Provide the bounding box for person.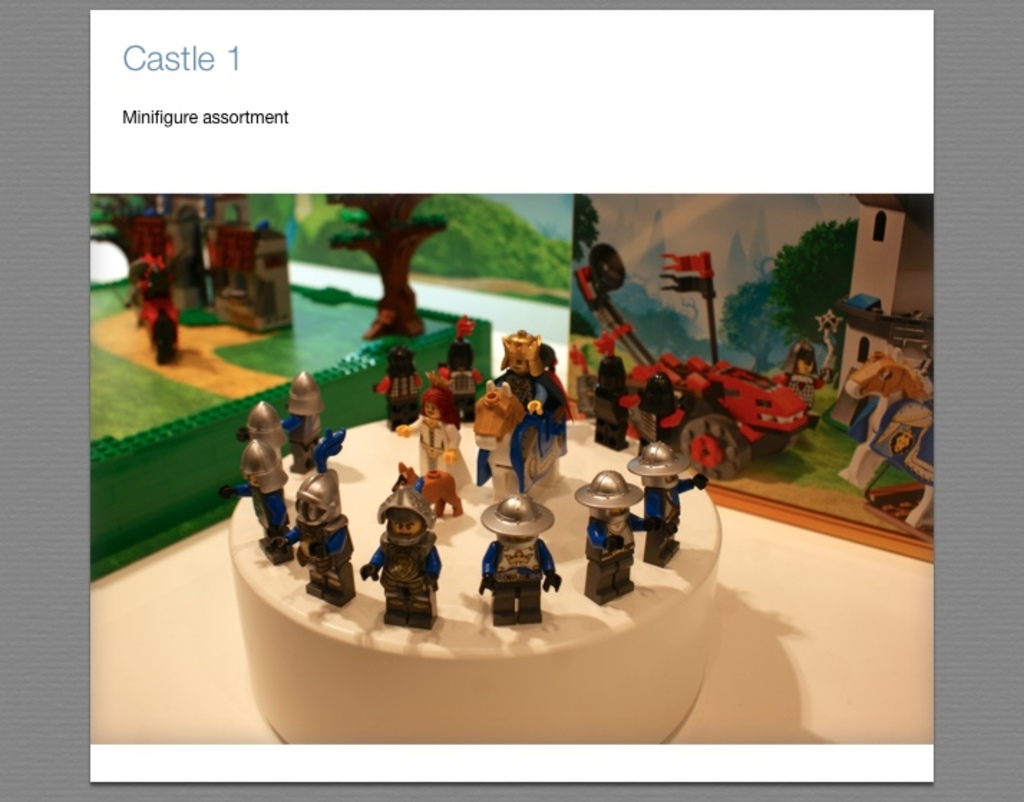
[370,343,429,428].
